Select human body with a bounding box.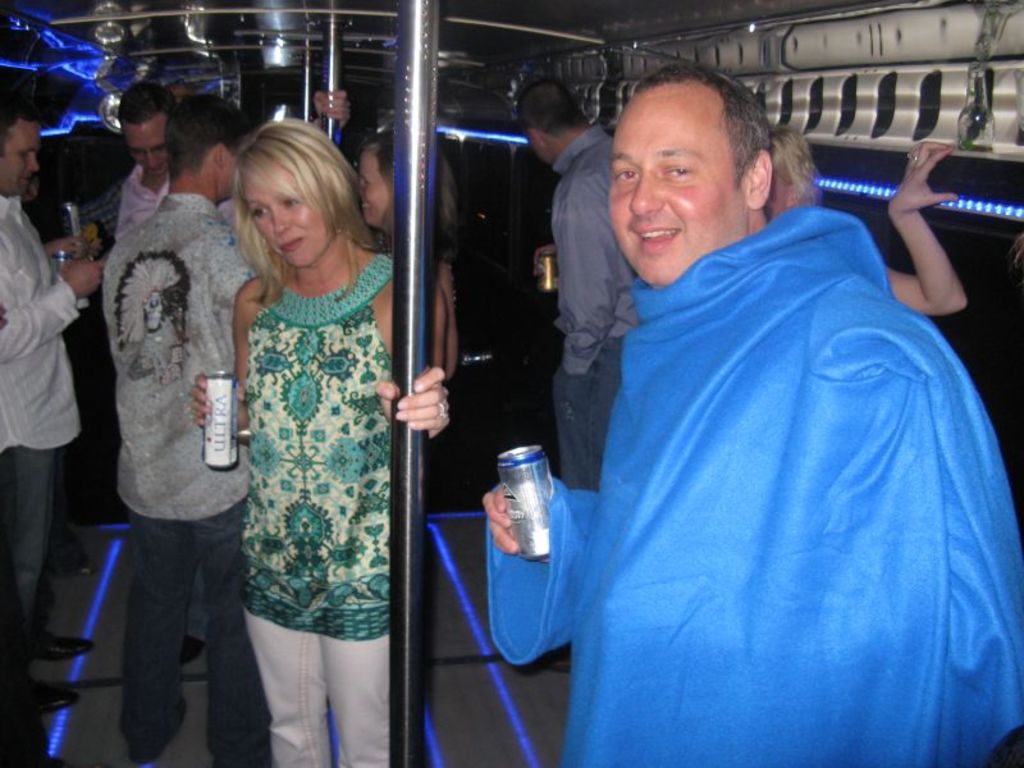
bbox=(69, 73, 166, 252).
